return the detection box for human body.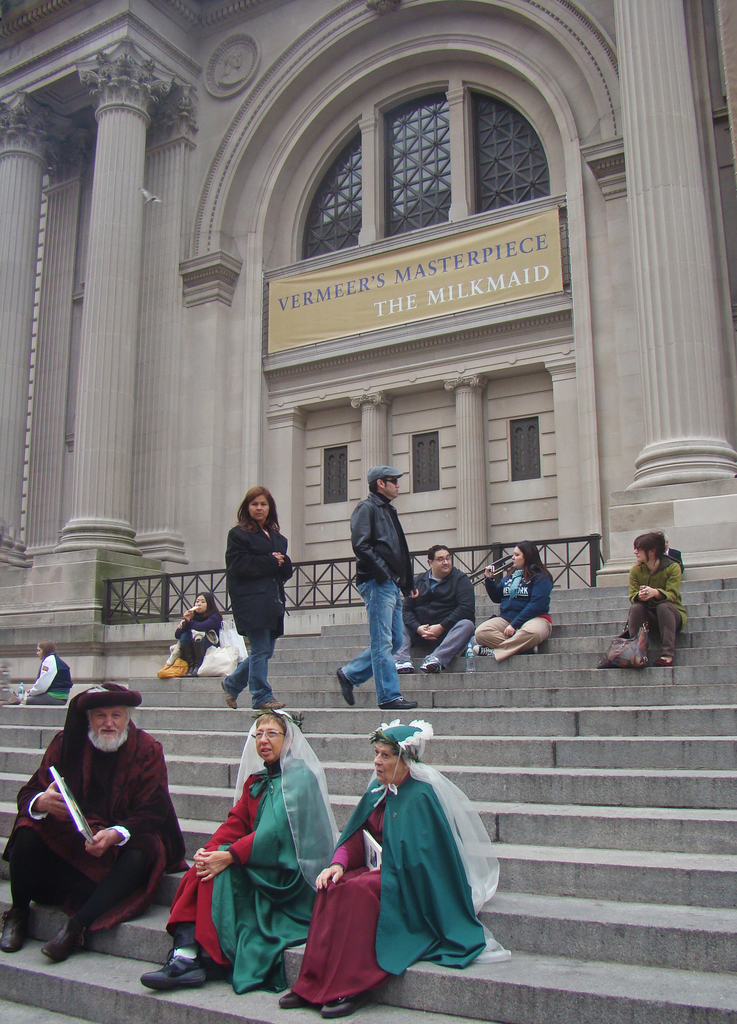
x1=0 y1=685 x2=198 y2=968.
